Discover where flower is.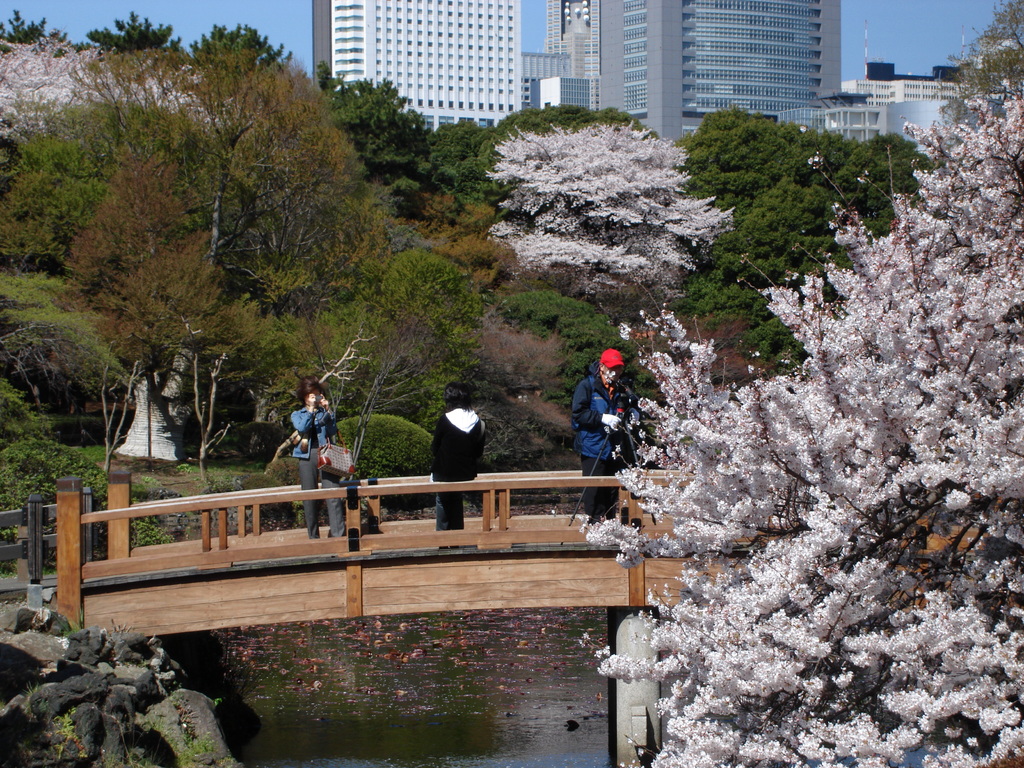
Discovered at <bbox>563, 74, 1023, 767</bbox>.
